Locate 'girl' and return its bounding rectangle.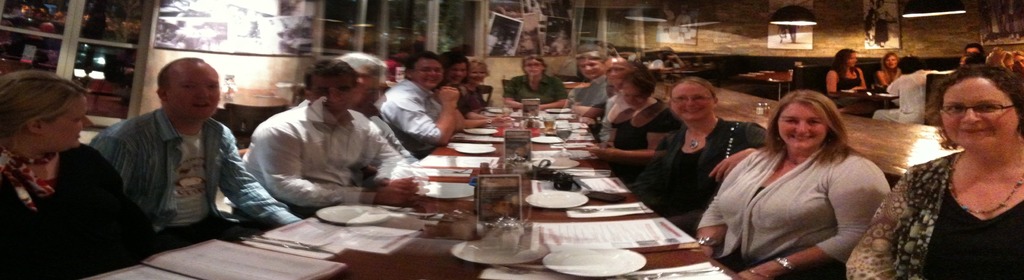
<box>876,55,896,89</box>.
